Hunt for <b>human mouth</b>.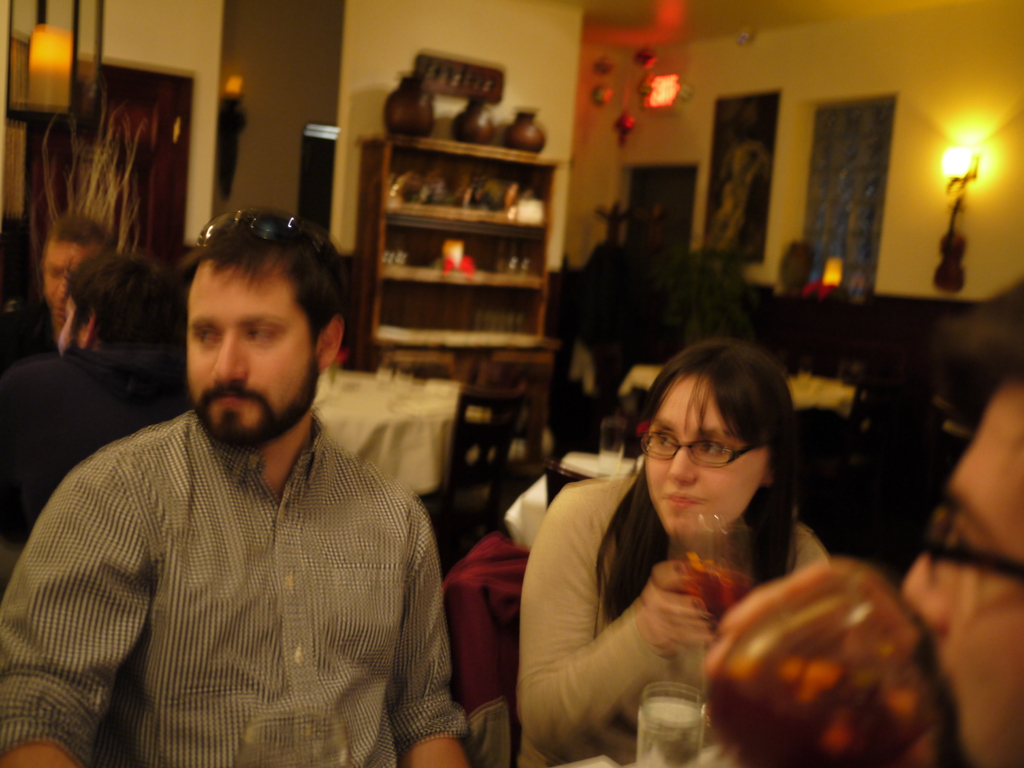
Hunted down at <box>214,390,251,406</box>.
